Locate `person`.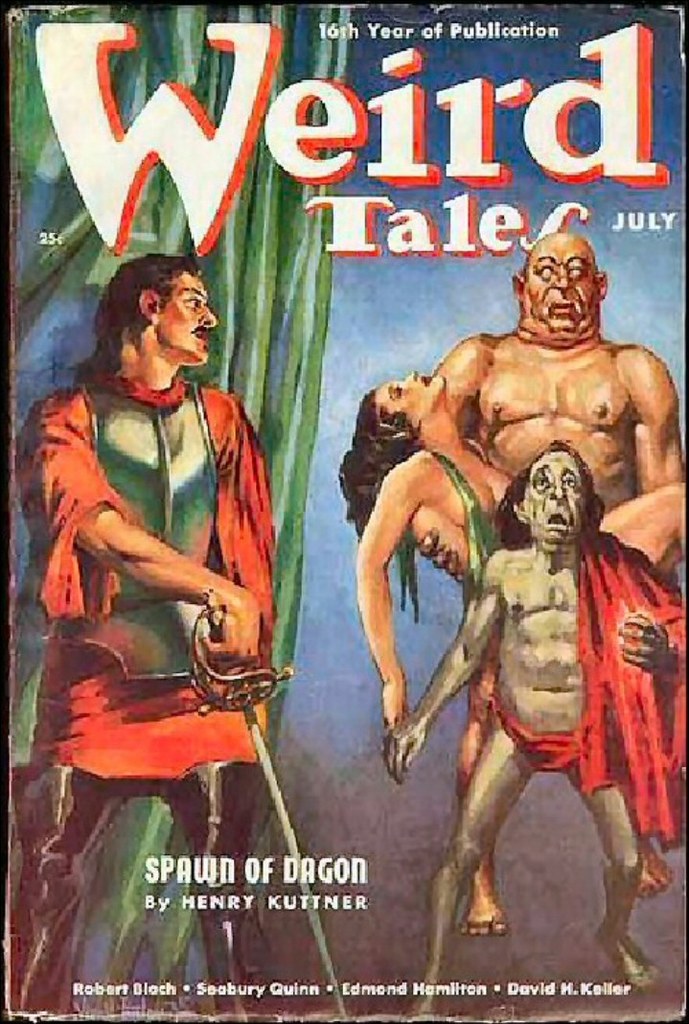
Bounding box: bbox(15, 253, 289, 1023).
